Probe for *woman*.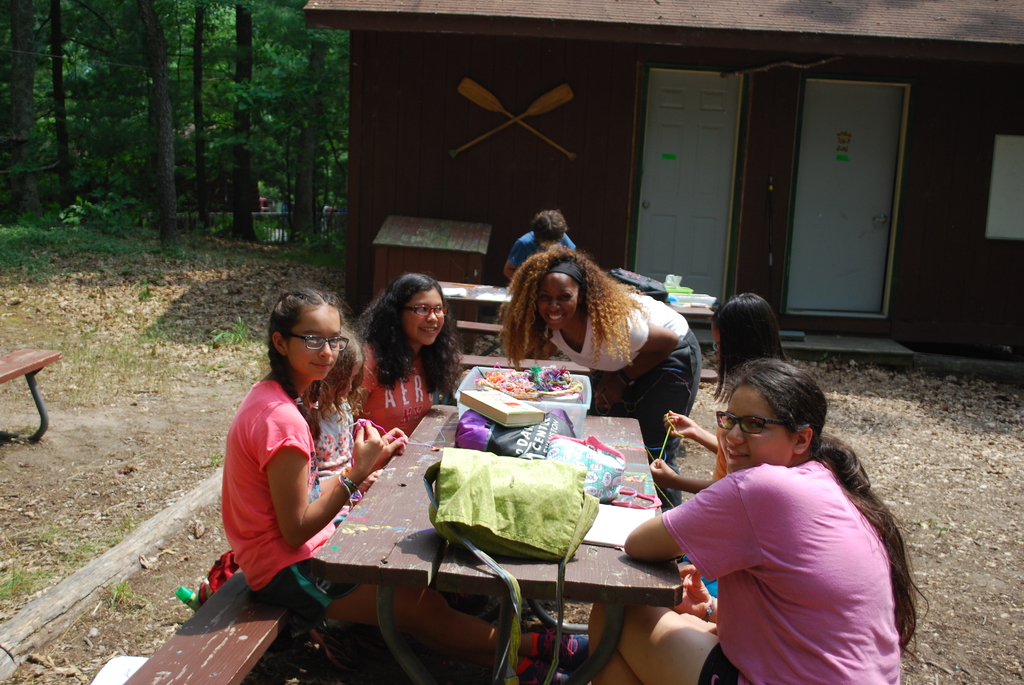
Probe result: [x1=348, y1=272, x2=461, y2=445].
